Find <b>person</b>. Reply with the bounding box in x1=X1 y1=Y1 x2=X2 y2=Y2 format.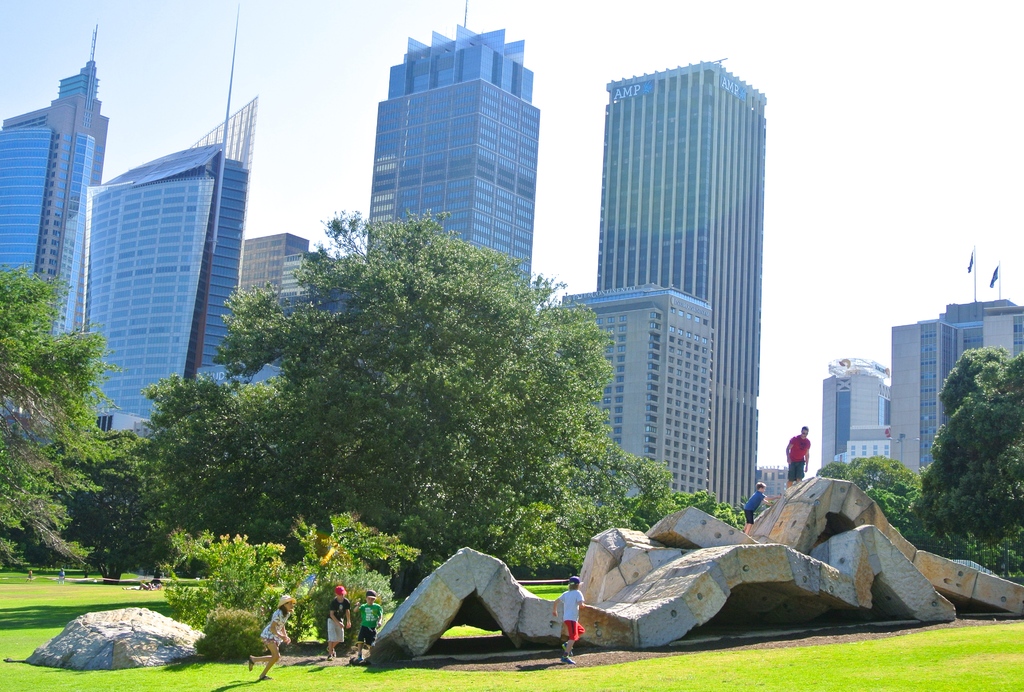
x1=351 y1=585 x2=384 y2=661.
